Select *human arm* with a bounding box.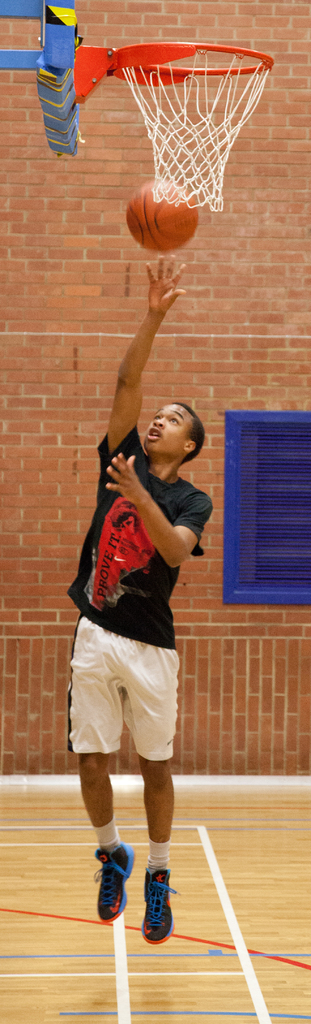
detection(129, 483, 198, 575).
